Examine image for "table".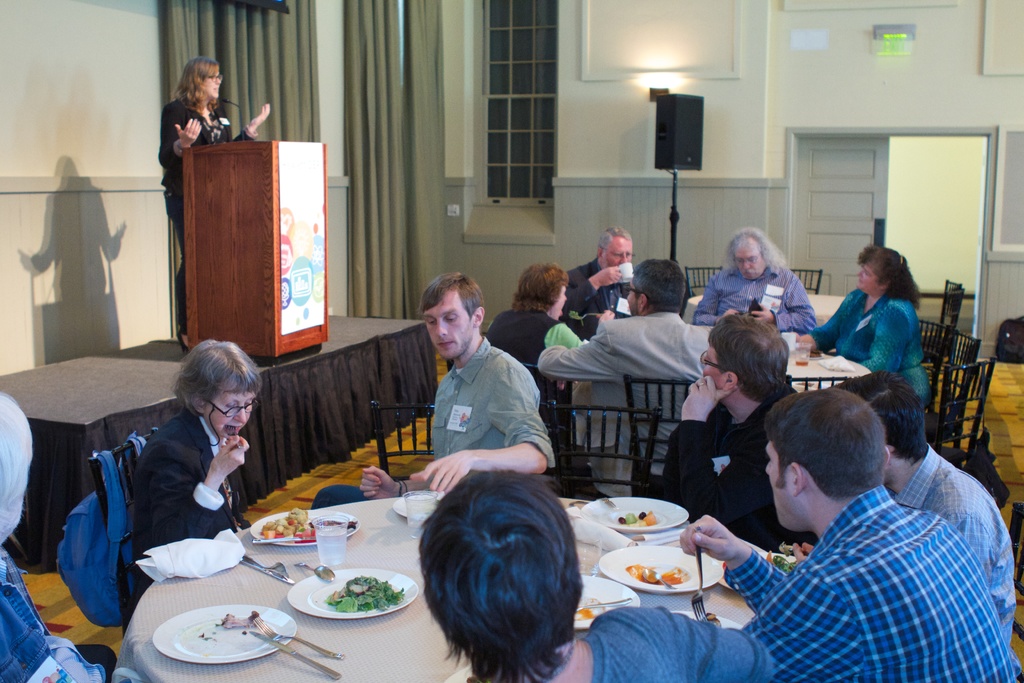
Examination result: 113/497/799/682.
